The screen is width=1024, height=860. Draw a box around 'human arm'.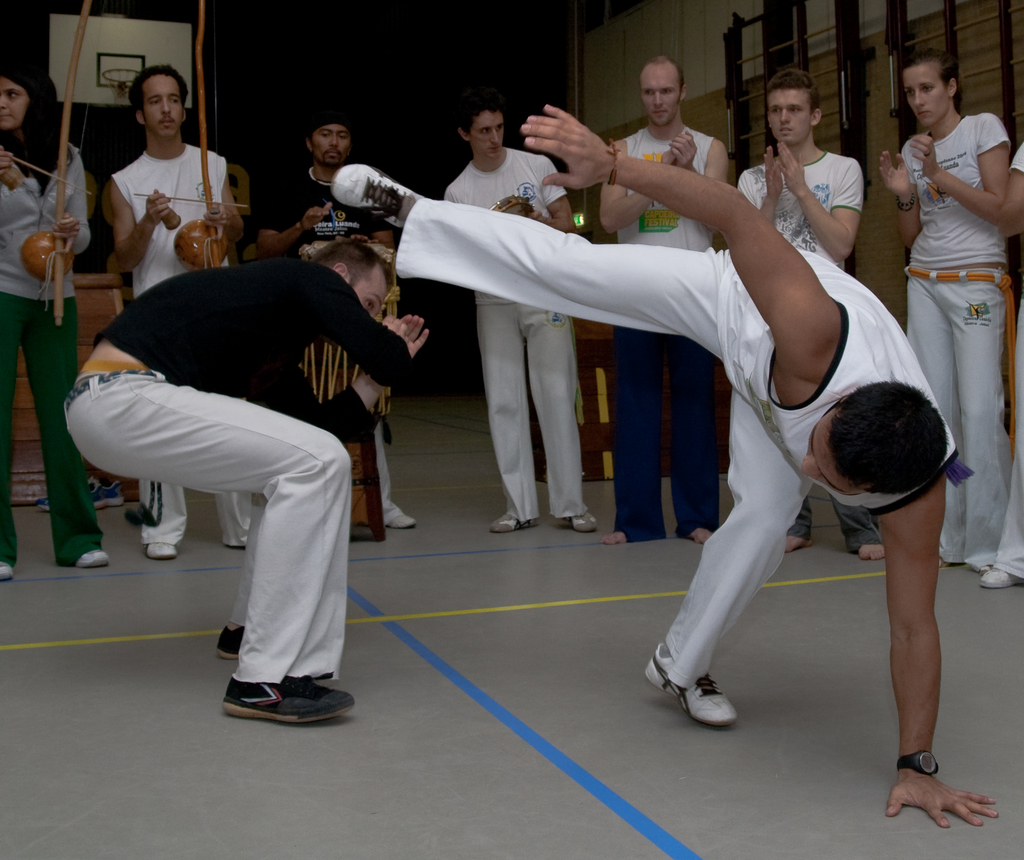
detection(115, 175, 175, 280).
